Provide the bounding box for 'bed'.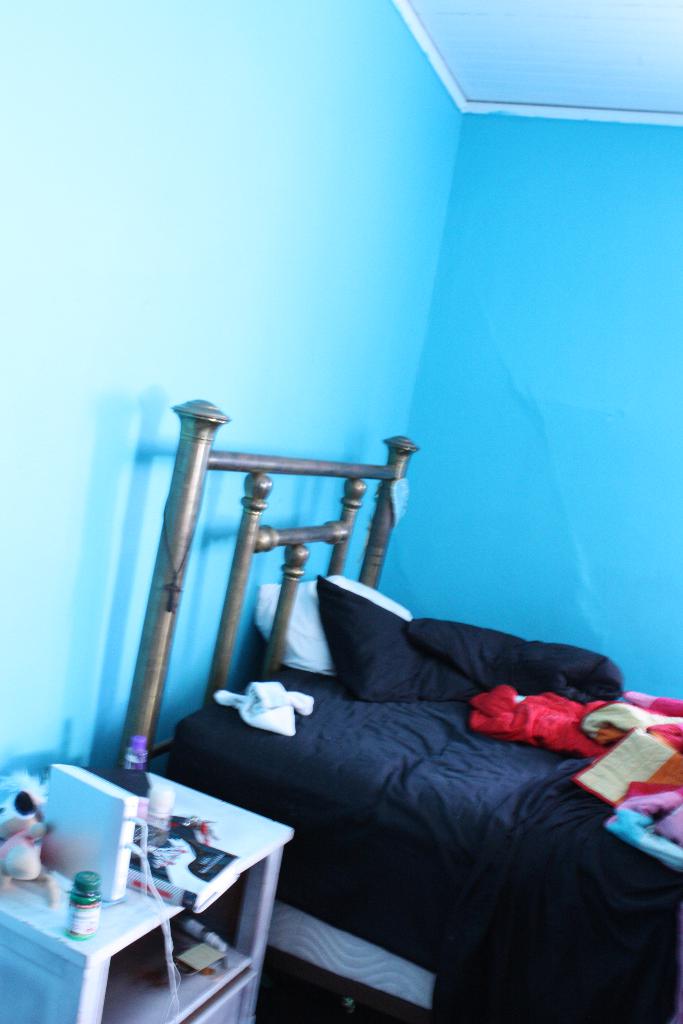
select_region(114, 400, 682, 1023).
